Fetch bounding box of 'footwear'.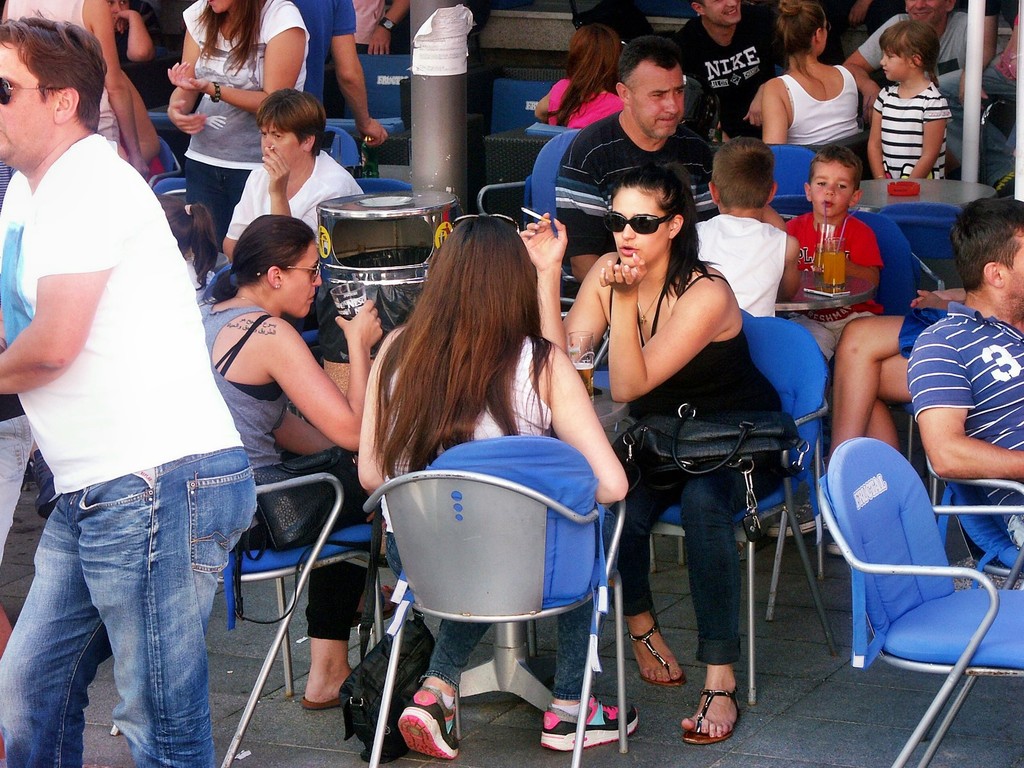
Bbox: Rect(764, 486, 826, 529).
